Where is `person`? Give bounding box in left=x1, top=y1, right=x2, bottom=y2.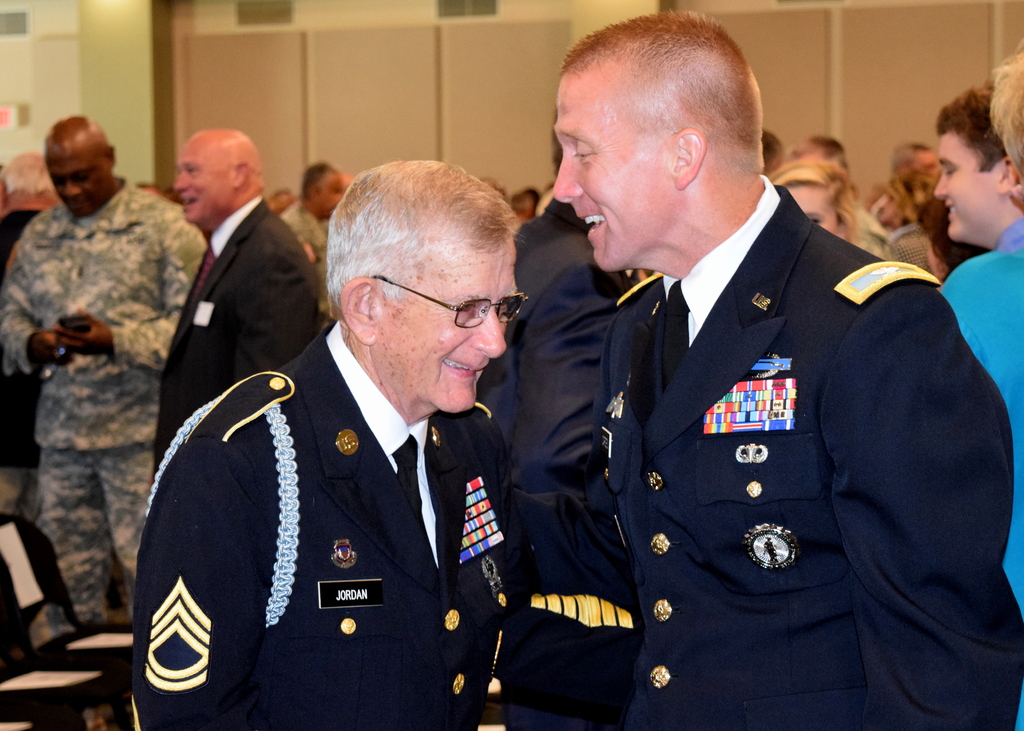
left=776, top=166, right=860, bottom=239.
